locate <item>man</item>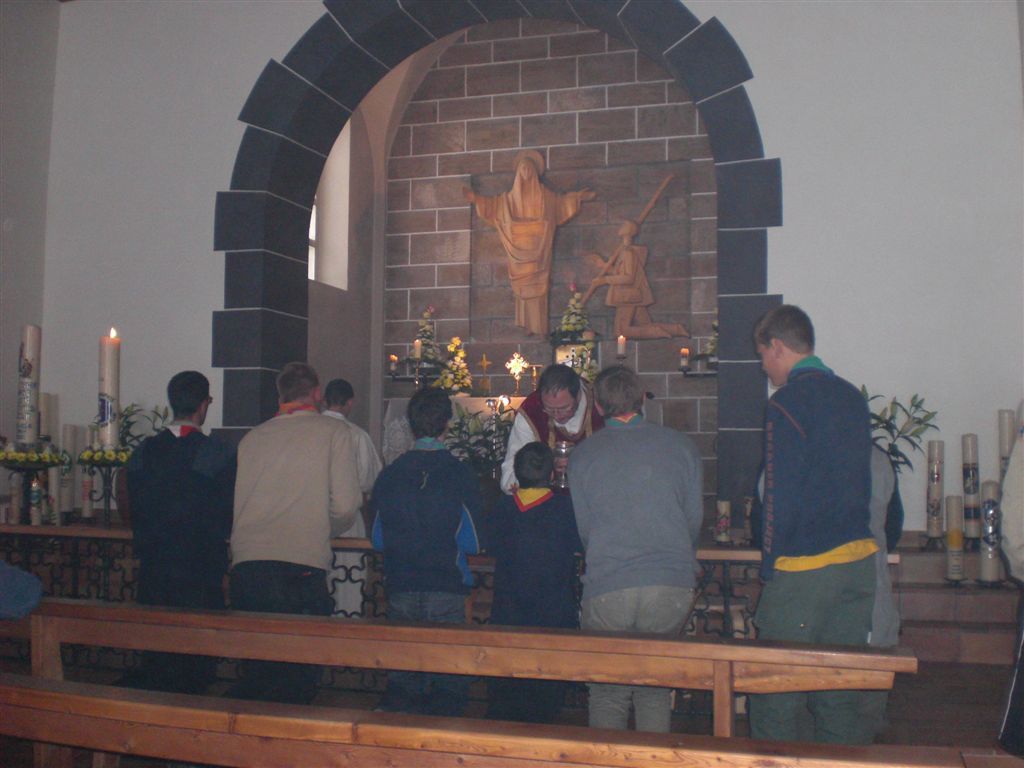
[752,296,887,745]
